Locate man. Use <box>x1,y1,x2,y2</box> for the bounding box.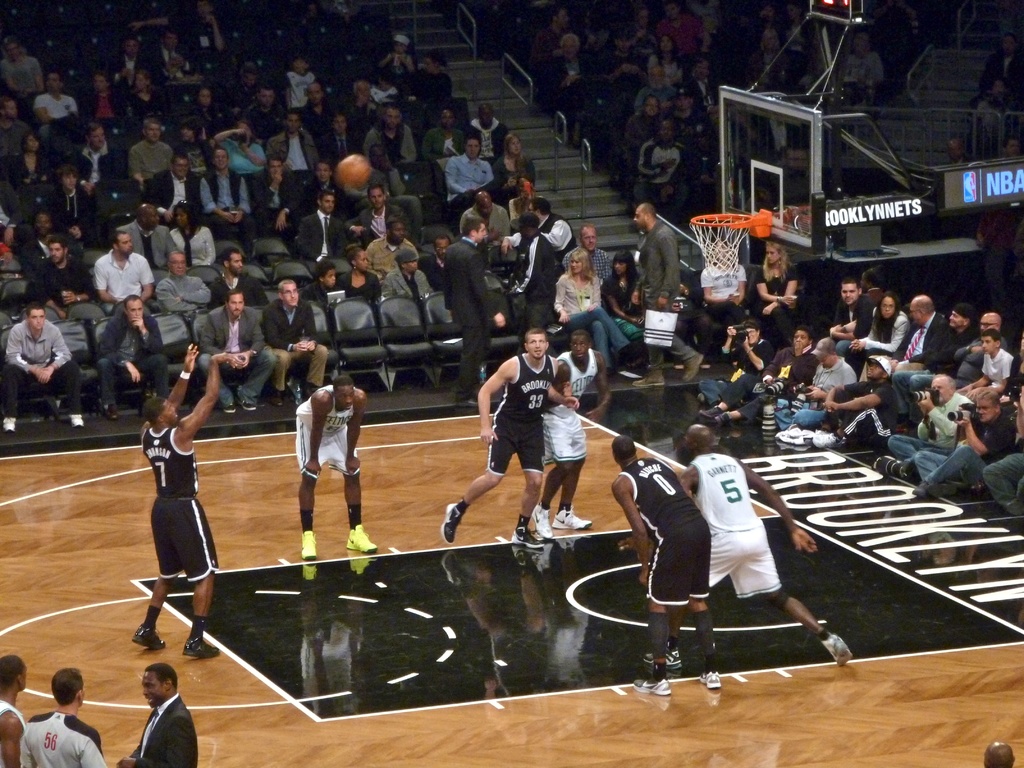
<box>468,99,510,164</box>.
